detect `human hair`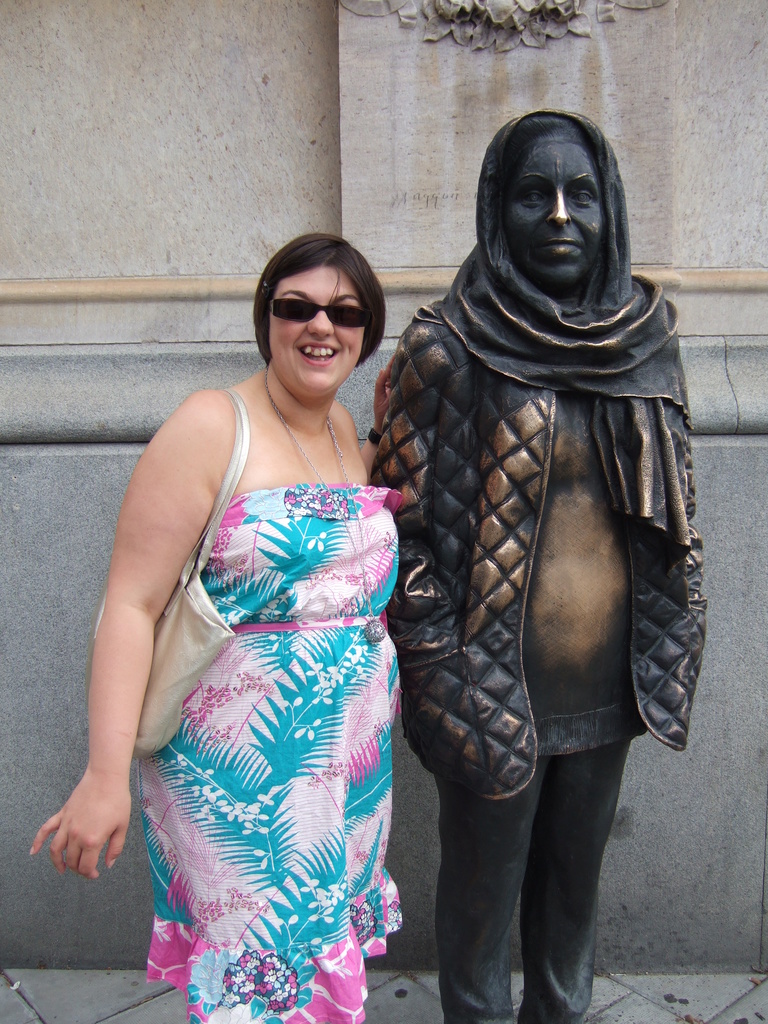
248:218:397:381
